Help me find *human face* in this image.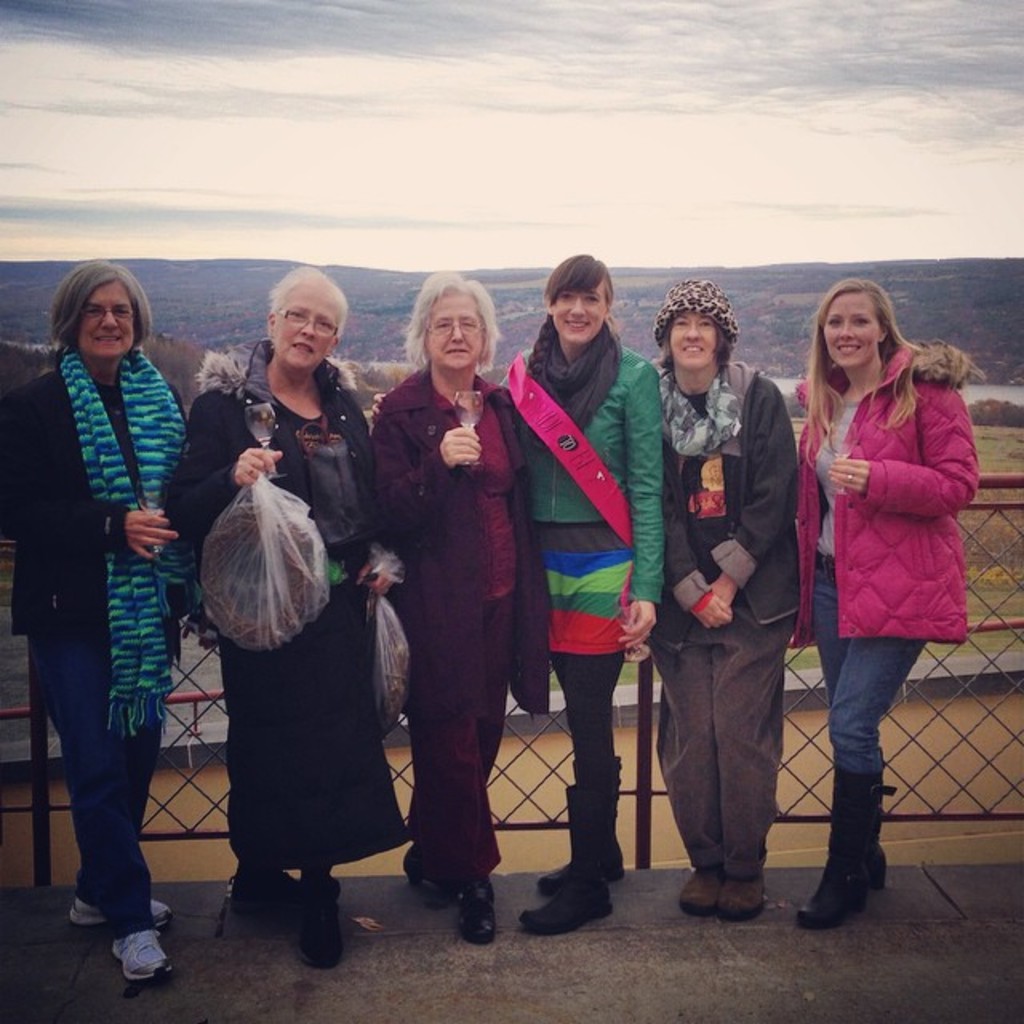
Found it: <bbox>274, 286, 338, 373</bbox>.
